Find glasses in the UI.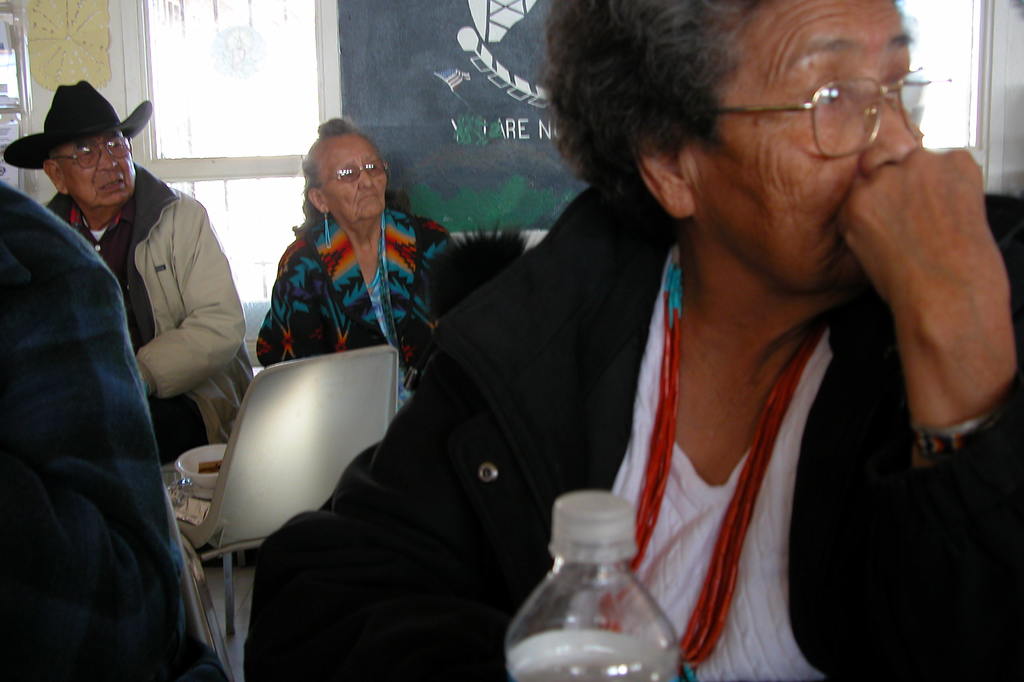
UI element at bbox=(48, 132, 133, 170).
